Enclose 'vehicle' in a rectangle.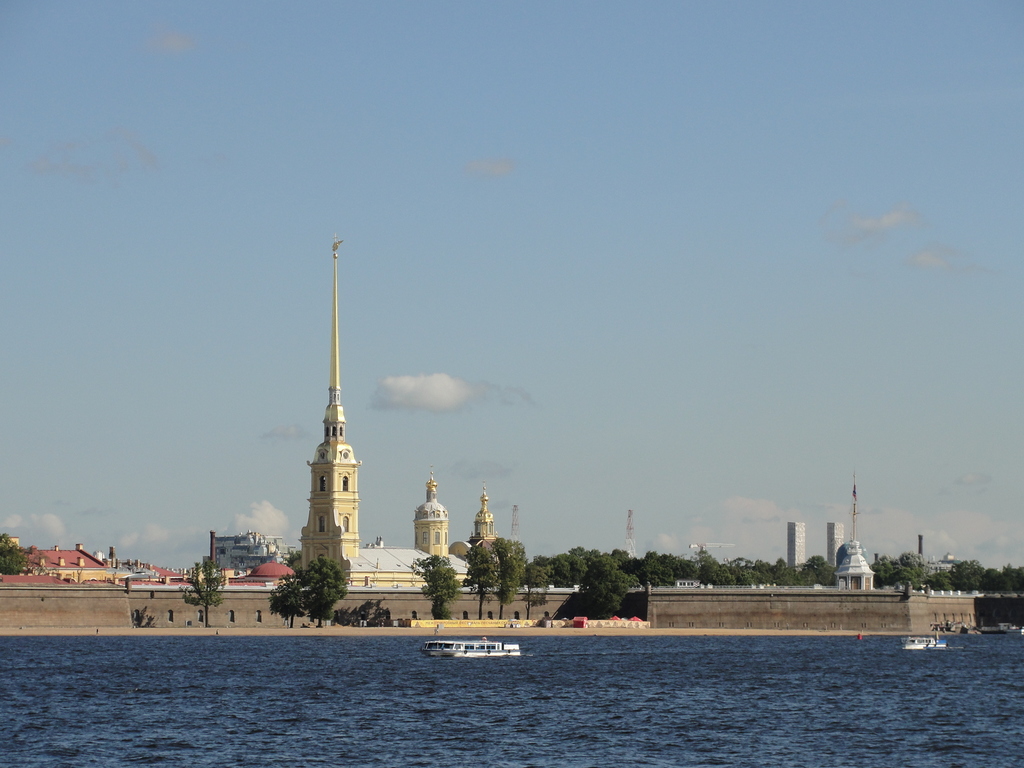
(left=419, top=639, right=524, bottom=660).
